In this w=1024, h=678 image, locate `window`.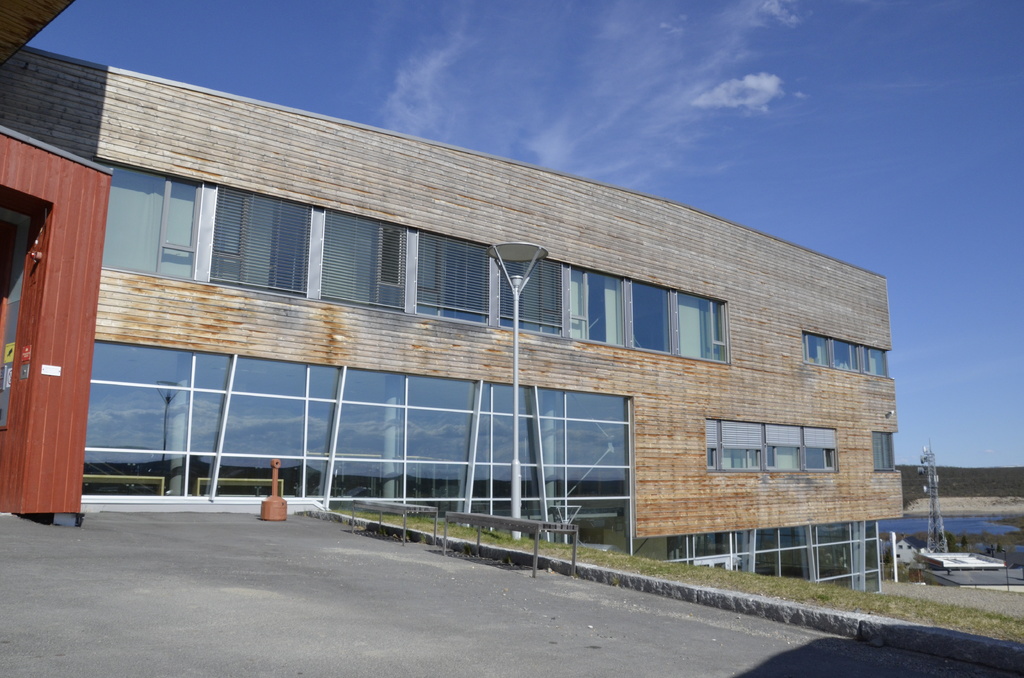
Bounding box: [x1=415, y1=236, x2=490, y2=327].
